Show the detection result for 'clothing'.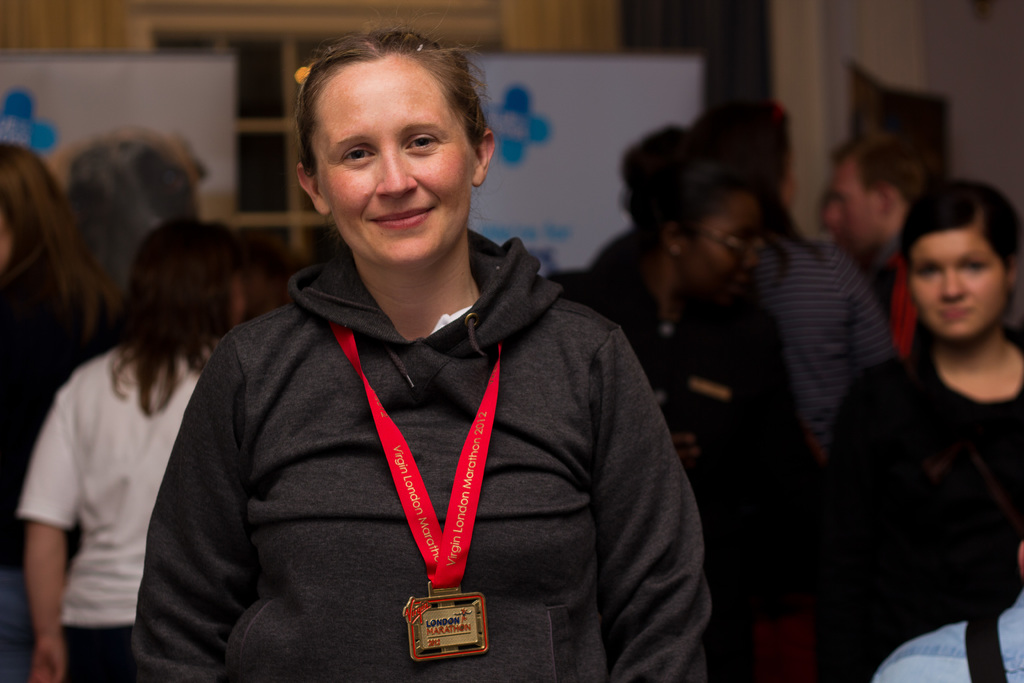
[x1=742, y1=227, x2=884, y2=457].
